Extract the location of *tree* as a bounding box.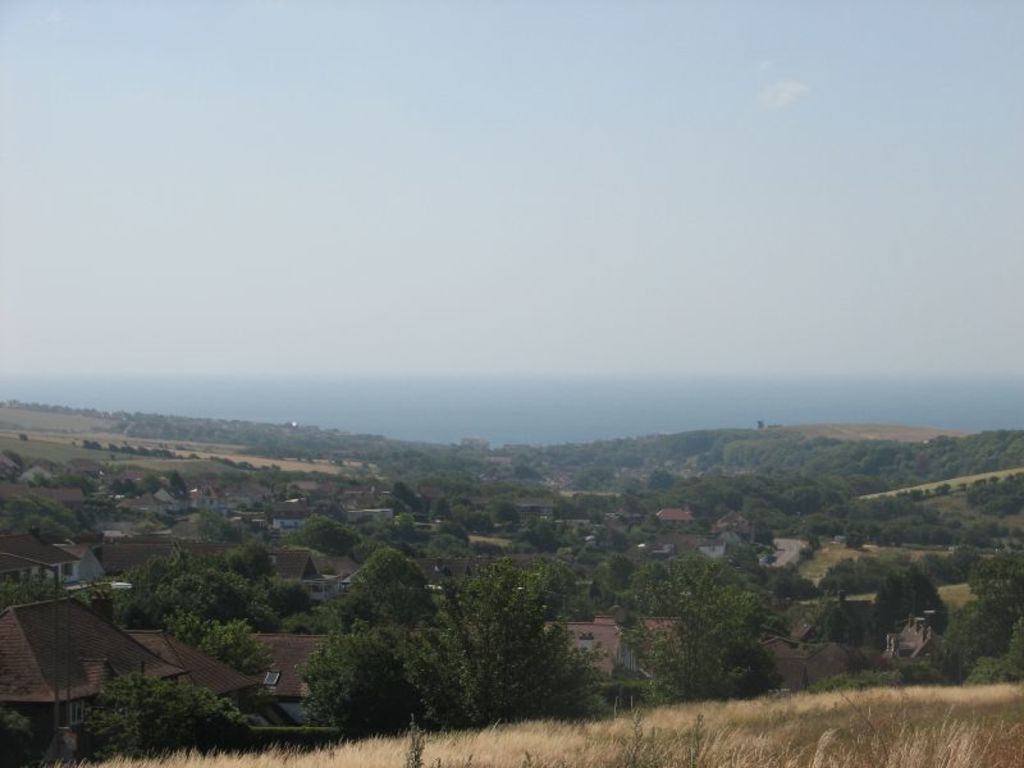
region(803, 669, 908, 692).
